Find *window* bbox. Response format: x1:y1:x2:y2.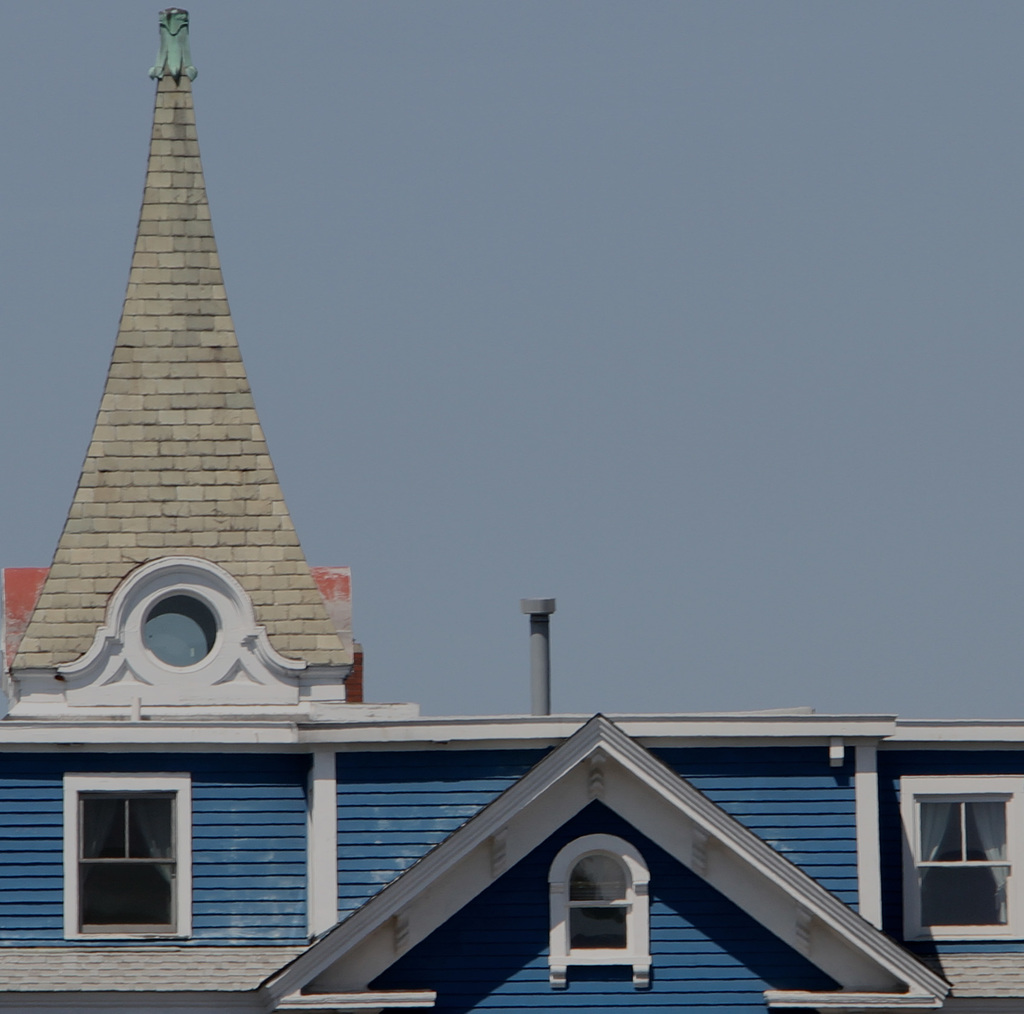
49:757:212:954.
